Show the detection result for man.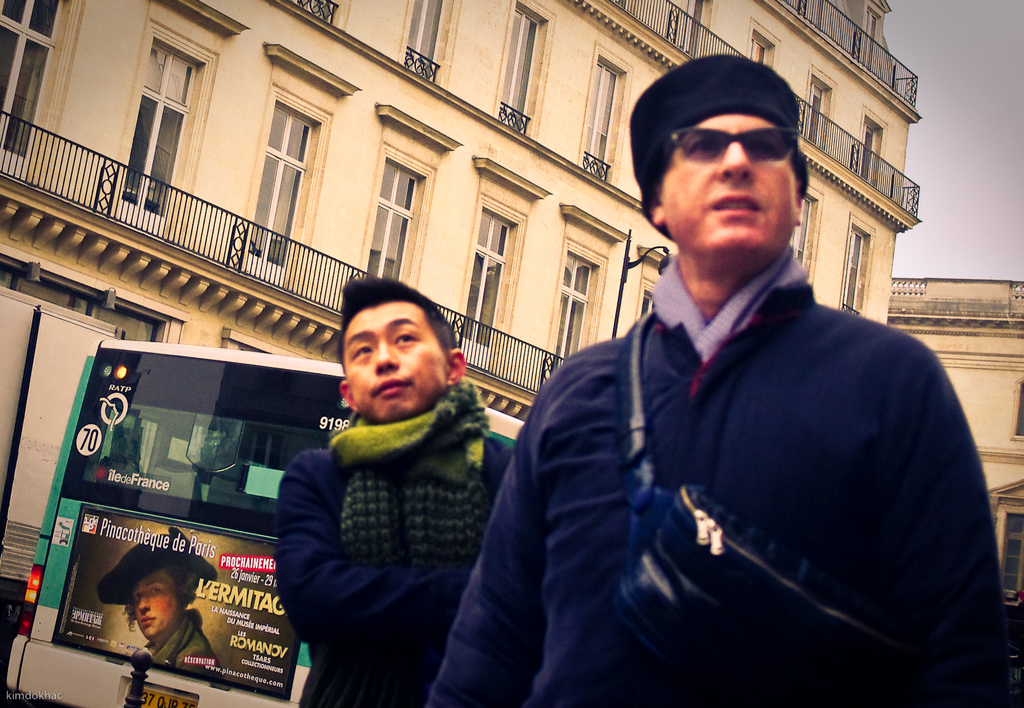
{"x1": 279, "y1": 274, "x2": 510, "y2": 707}.
